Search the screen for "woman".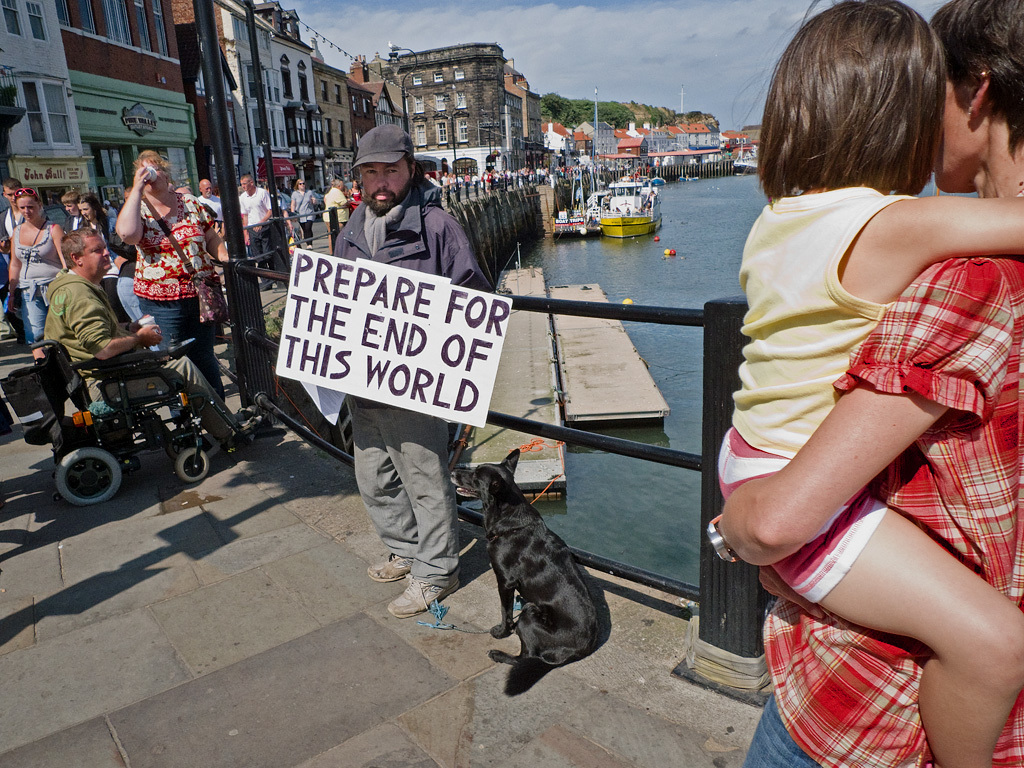
Found at (x1=292, y1=177, x2=315, y2=250).
